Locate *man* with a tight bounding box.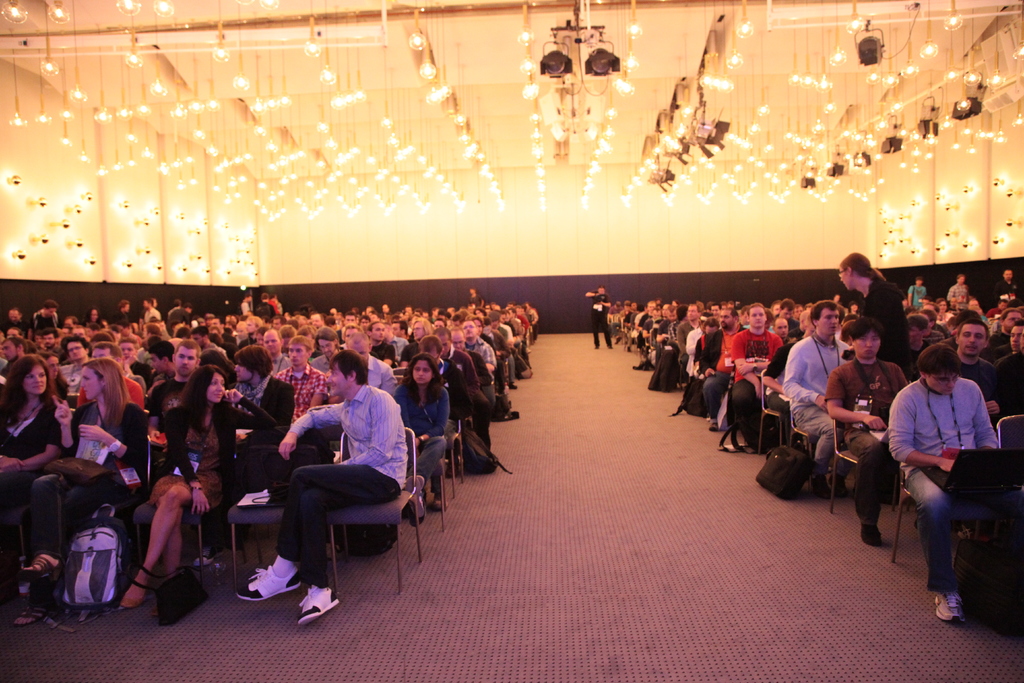
(700,306,746,434).
